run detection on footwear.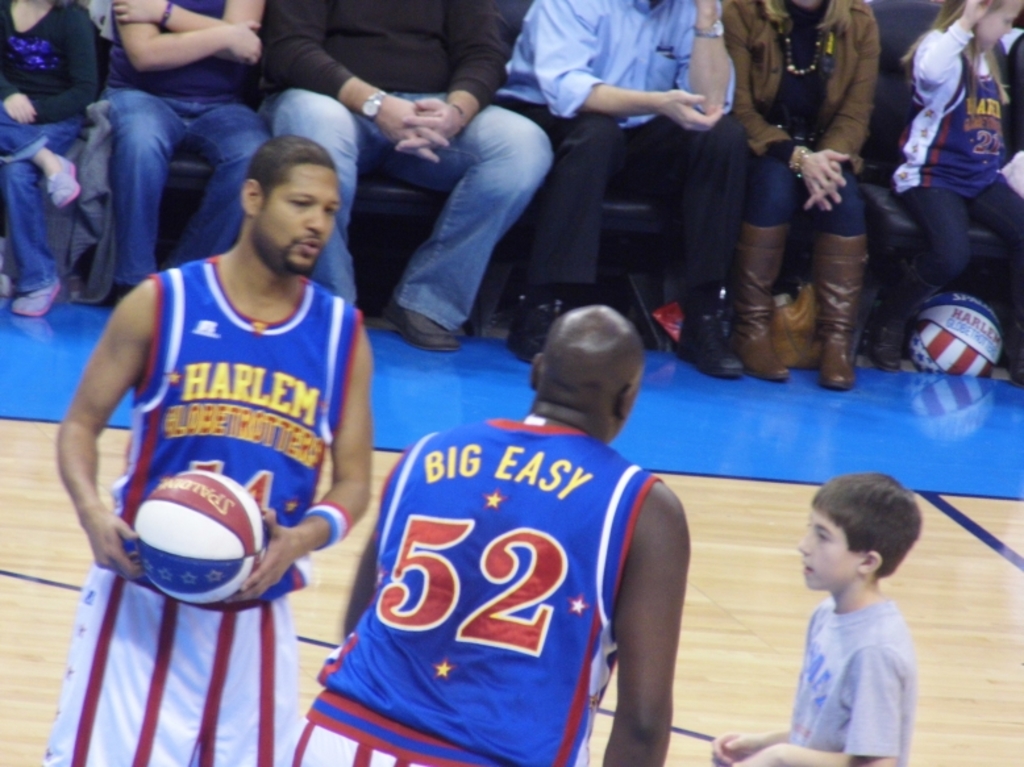
Result: x1=673, y1=299, x2=748, y2=375.
